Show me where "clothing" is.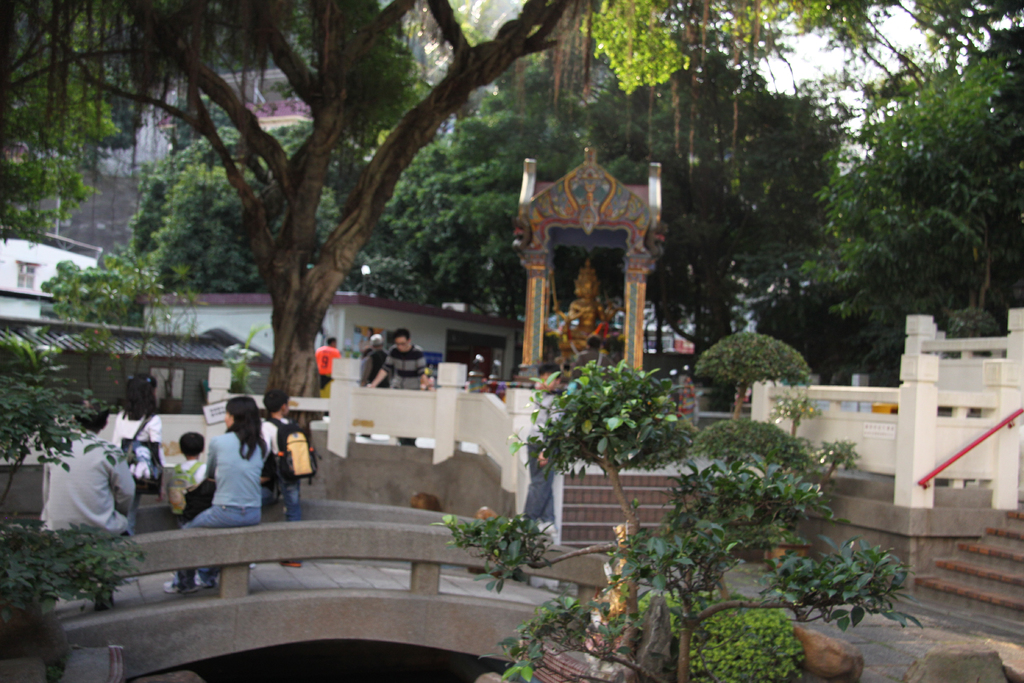
"clothing" is at bbox=(167, 434, 261, 588).
